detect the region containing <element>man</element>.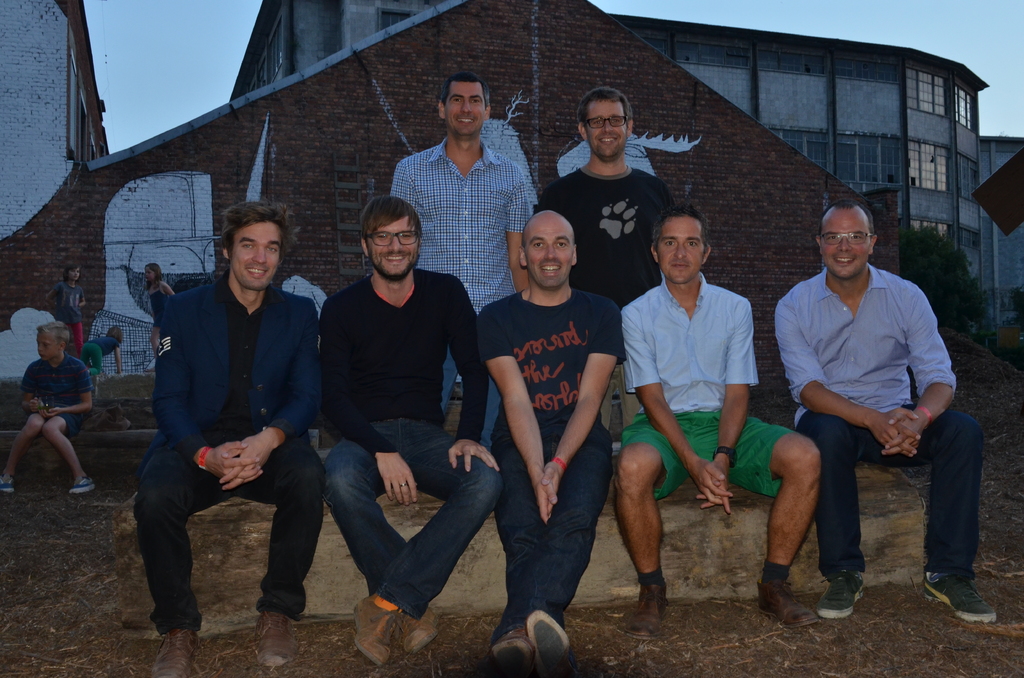
[x1=320, y1=186, x2=501, y2=672].
